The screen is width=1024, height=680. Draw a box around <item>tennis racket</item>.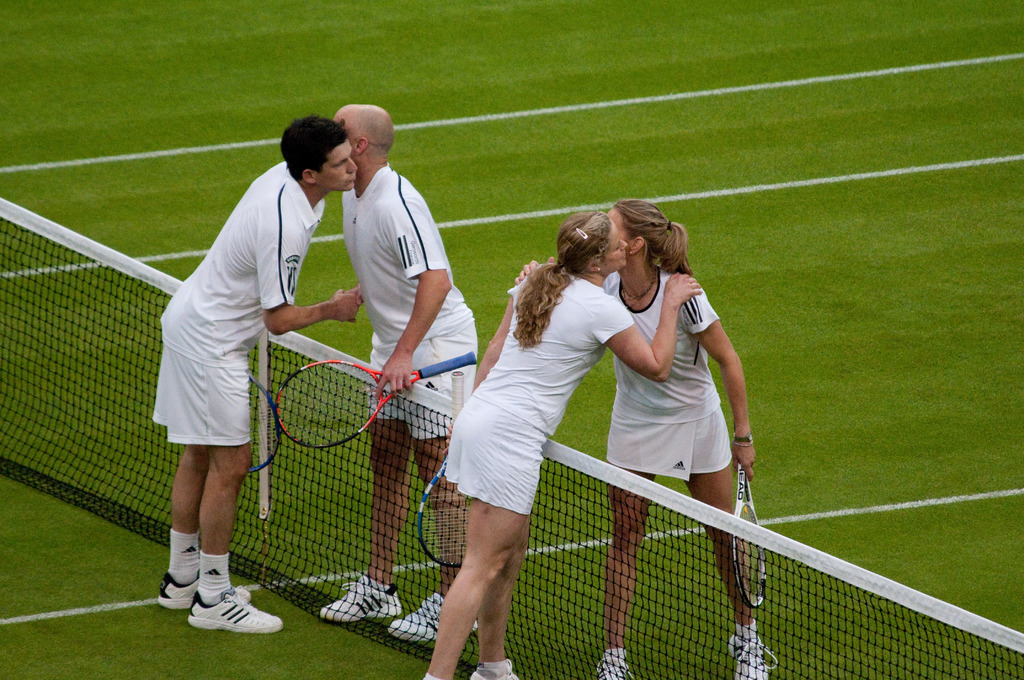
select_region(246, 368, 283, 474).
